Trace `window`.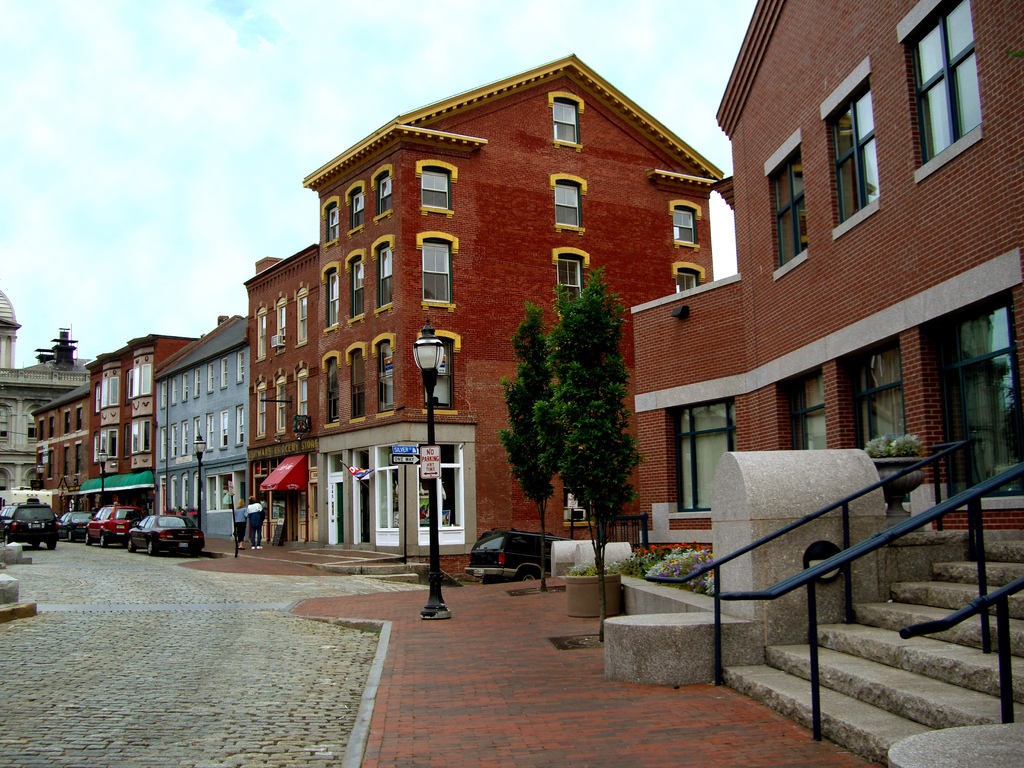
Traced to (x1=419, y1=244, x2=451, y2=305).
